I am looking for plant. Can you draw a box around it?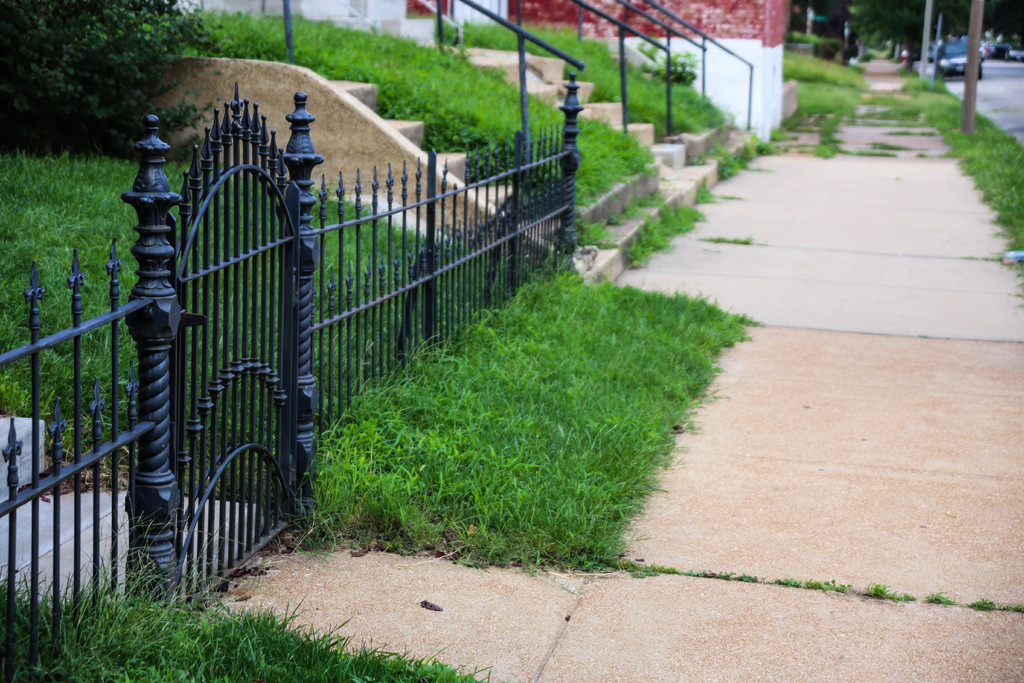
Sure, the bounding box is <bbox>614, 197, 701, 263</bbox>.
